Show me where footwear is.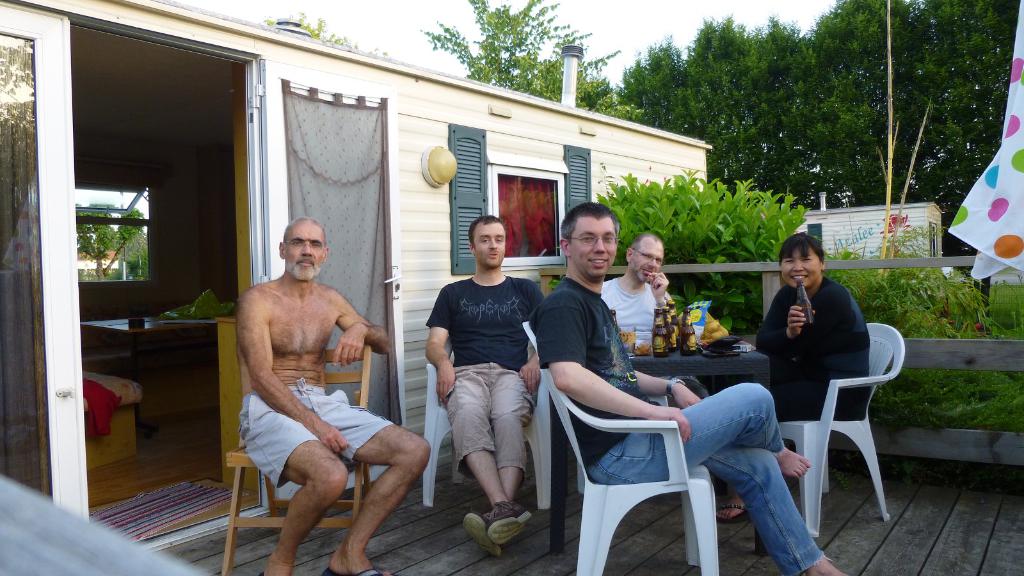
footwear is at {"left": 714, "top": 495, "right": 753, "bottom": 533}.
